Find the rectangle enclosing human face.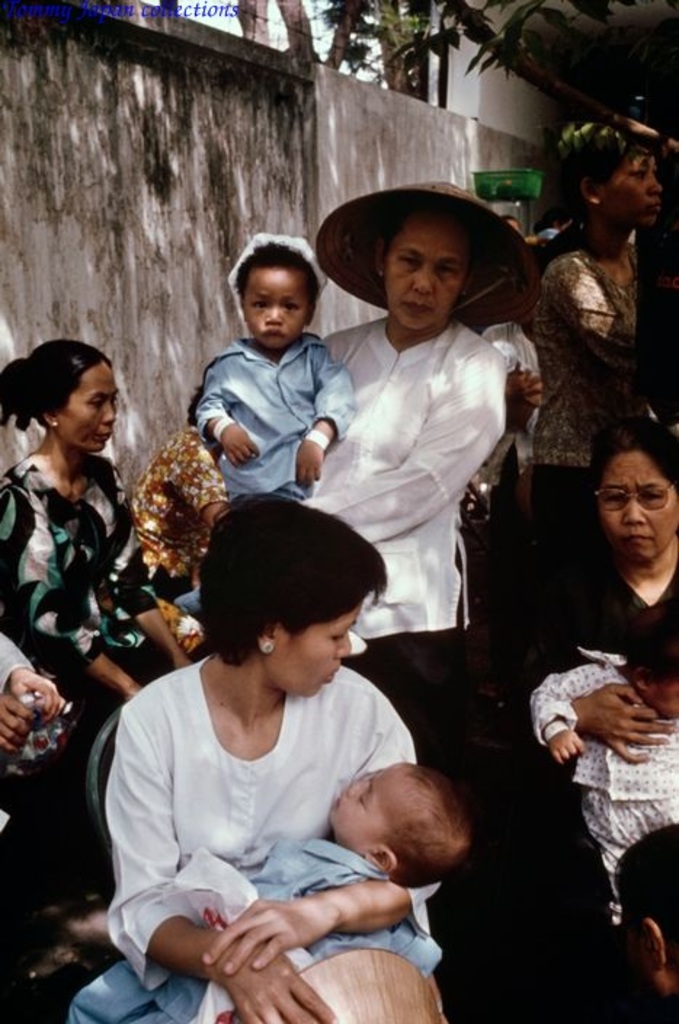
(379, 221, 462, 336).
